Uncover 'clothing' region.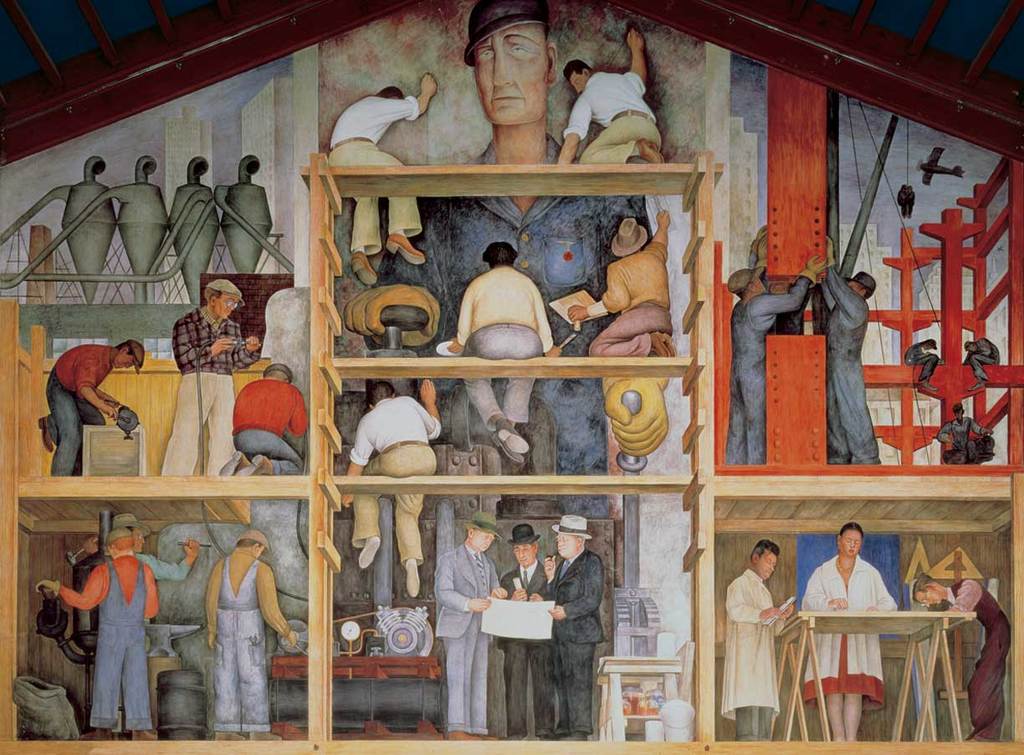
Uncovered: <bbox>46, 343, 112, 477</bbox>.
